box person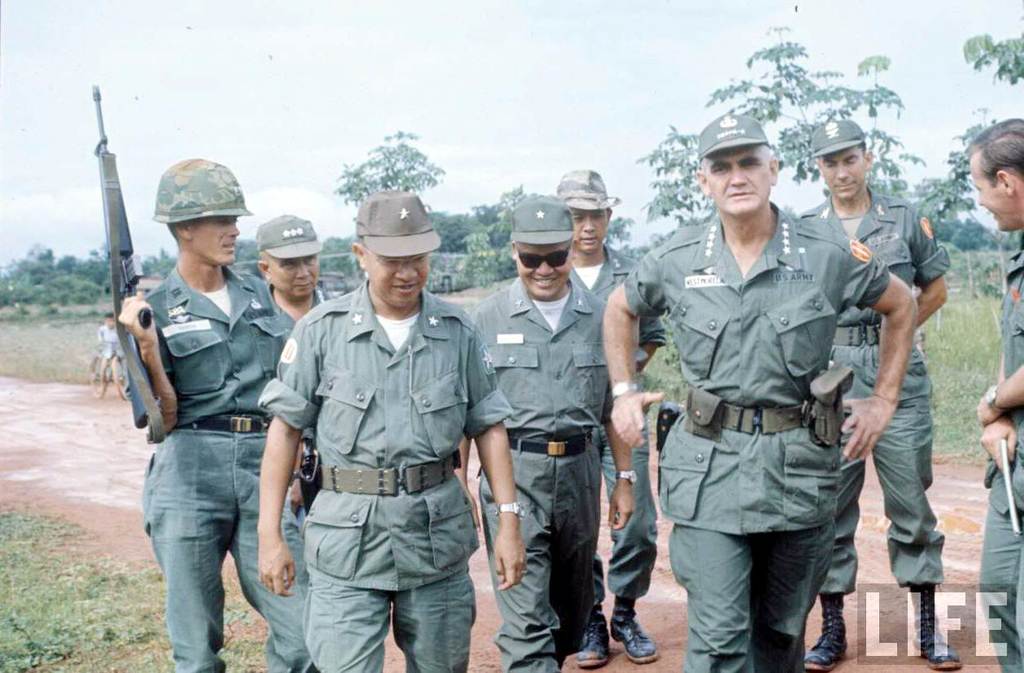
locate(94, 312, 126, 397)
